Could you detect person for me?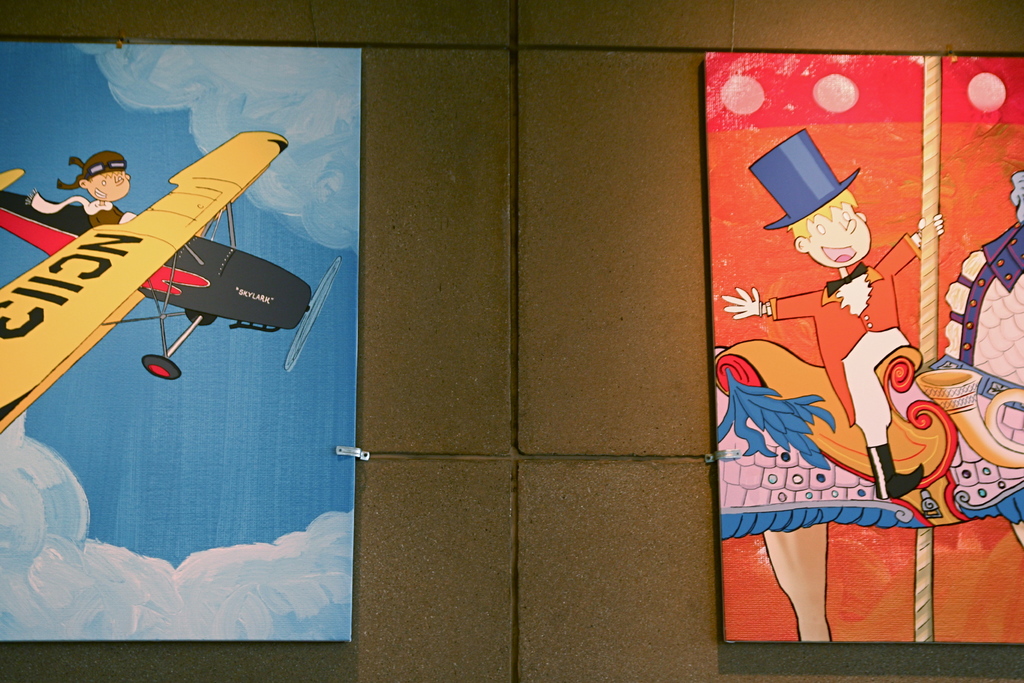
Detection result: (x1=68, y1=154, x2=133, y2=227).
